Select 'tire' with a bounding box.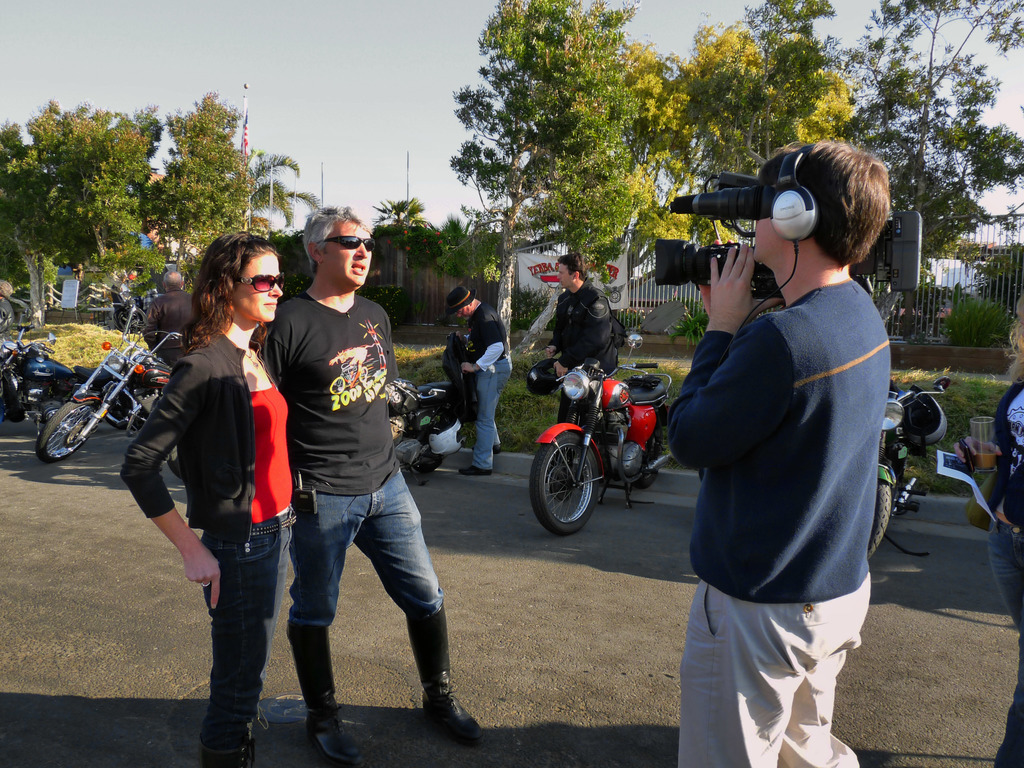
(868, 463, 895, 560).
